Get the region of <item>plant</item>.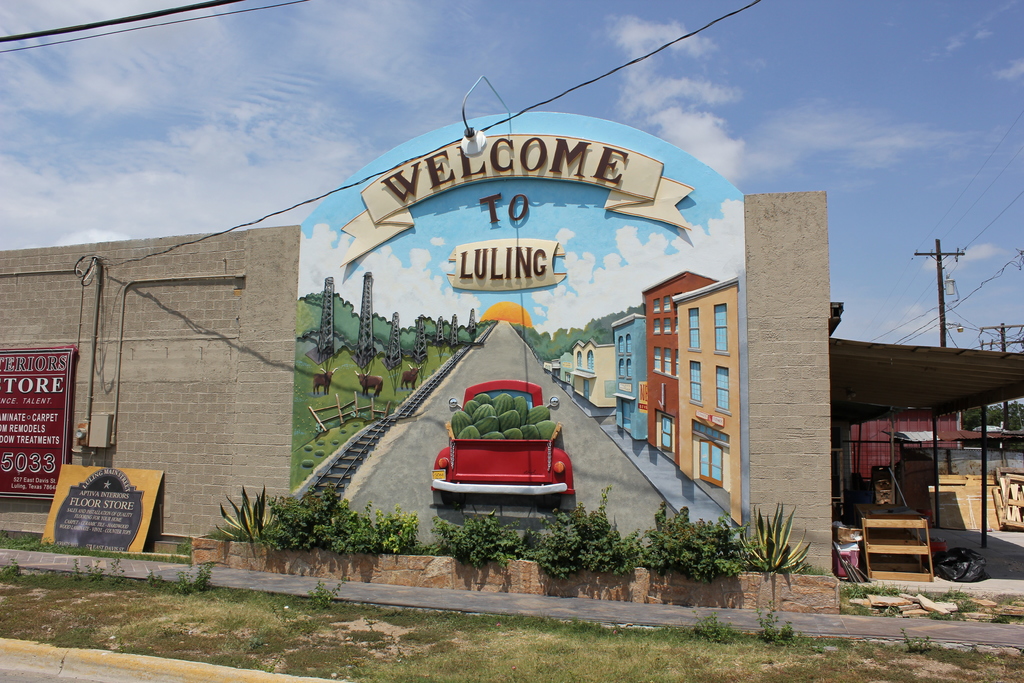
(732,514,824,603).
